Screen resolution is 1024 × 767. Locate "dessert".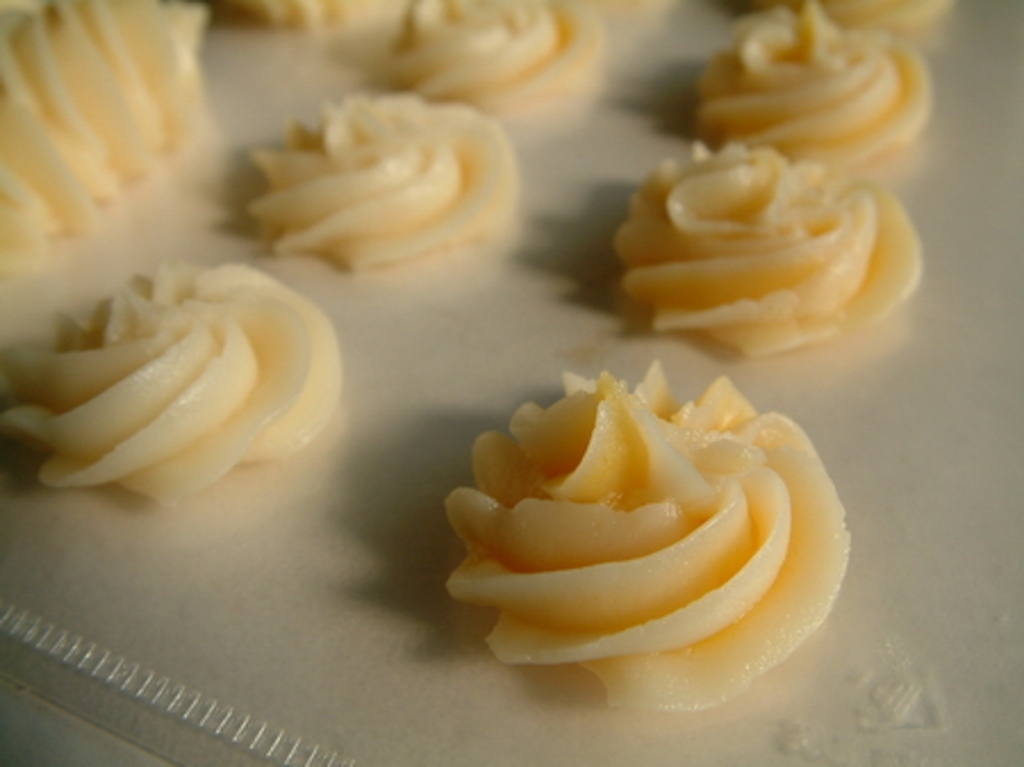
[left=232, top=0, right=362, bottom=30].
